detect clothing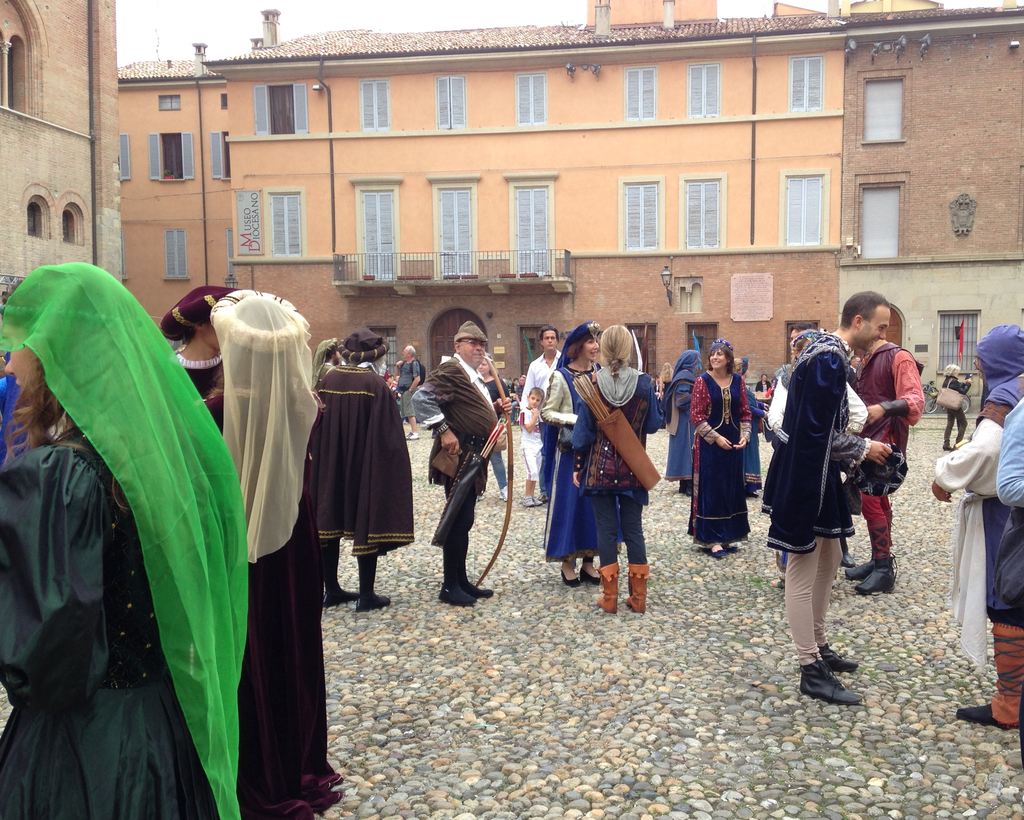
772:360:867:569
